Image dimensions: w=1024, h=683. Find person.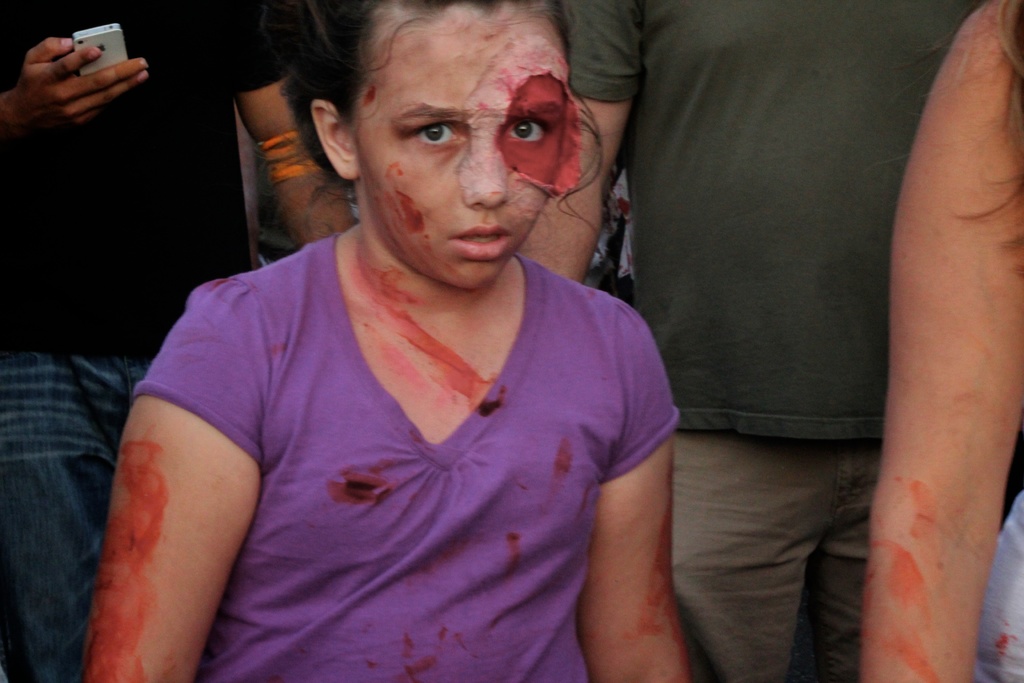
79/0/690/682.
